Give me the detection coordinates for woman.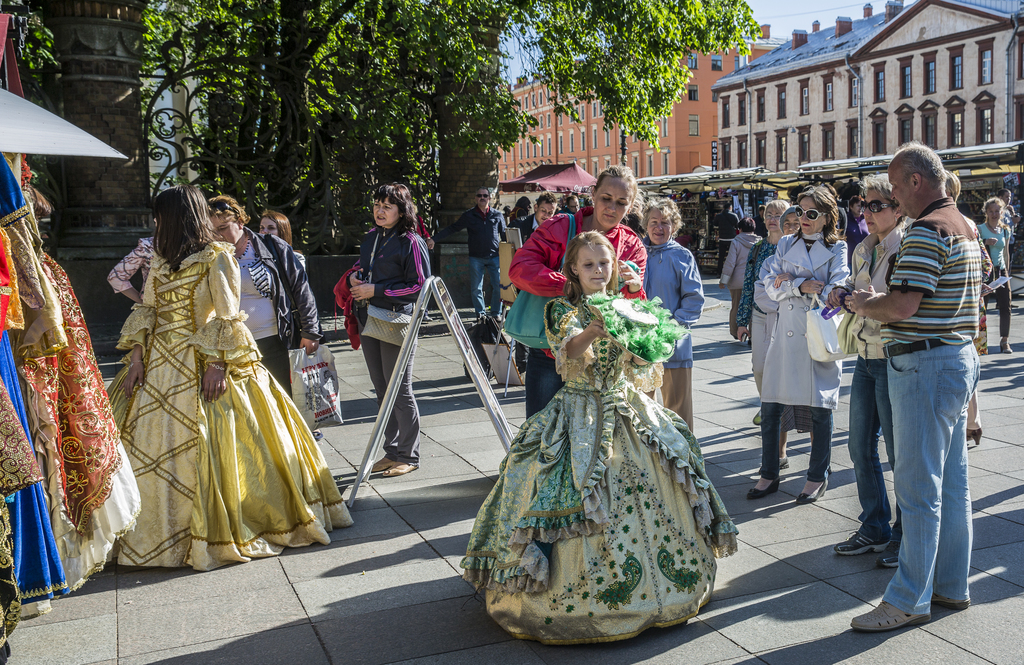
locate(104, 177, 318, 549).
